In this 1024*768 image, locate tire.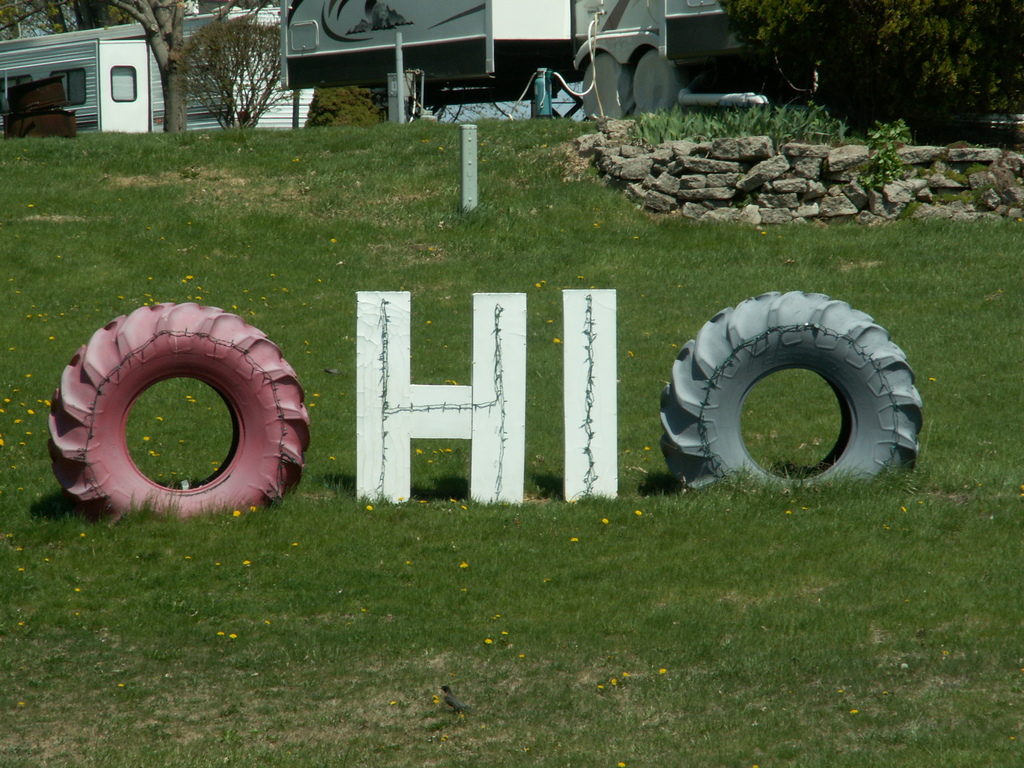
Bounding box: region(42, 300, 317, 518).
